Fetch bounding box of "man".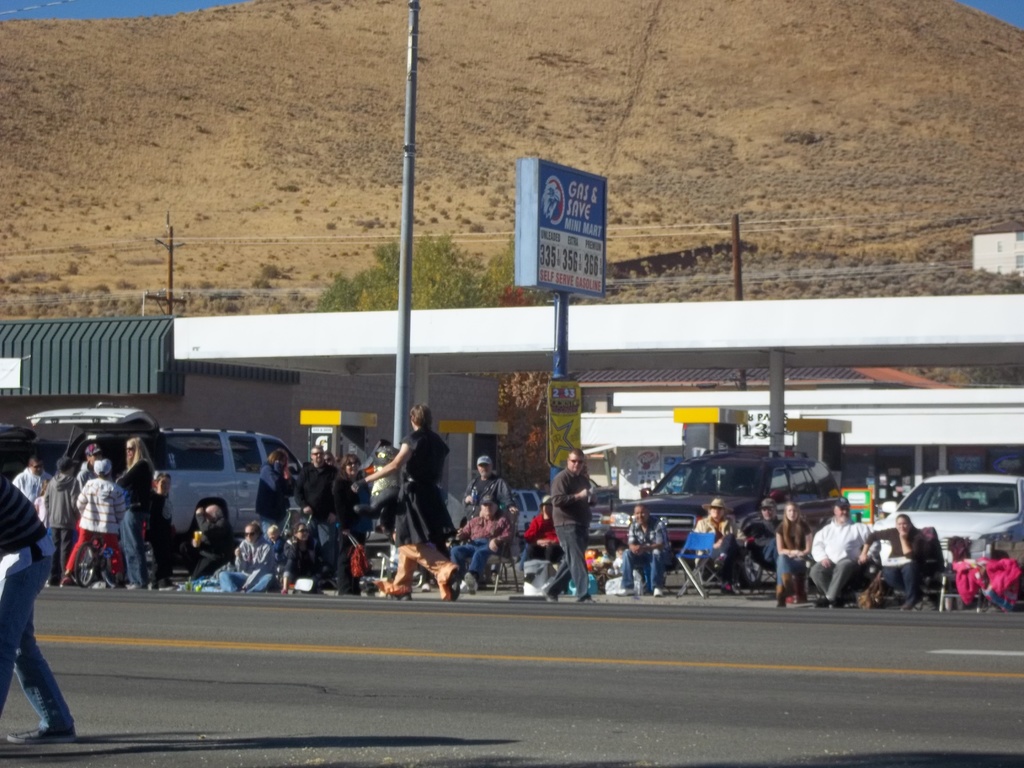
Bbox: (14,456,56,508).
